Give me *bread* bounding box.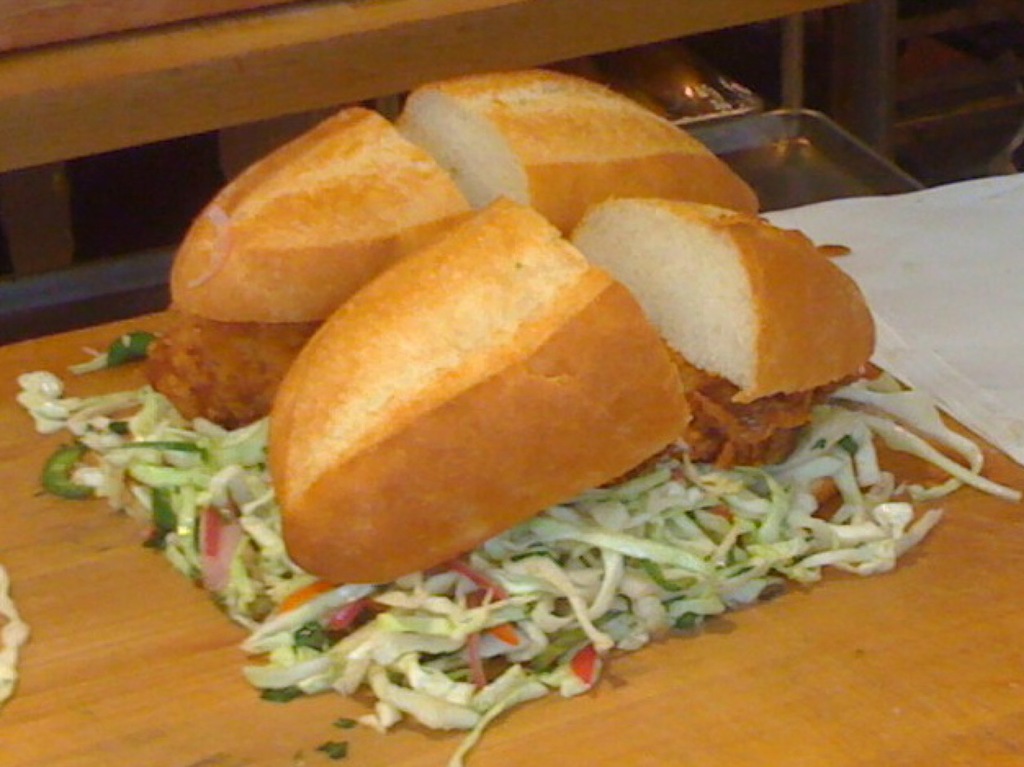
{"x1": 390, "y1": 66, "x2": 762, "y2": 230}.
